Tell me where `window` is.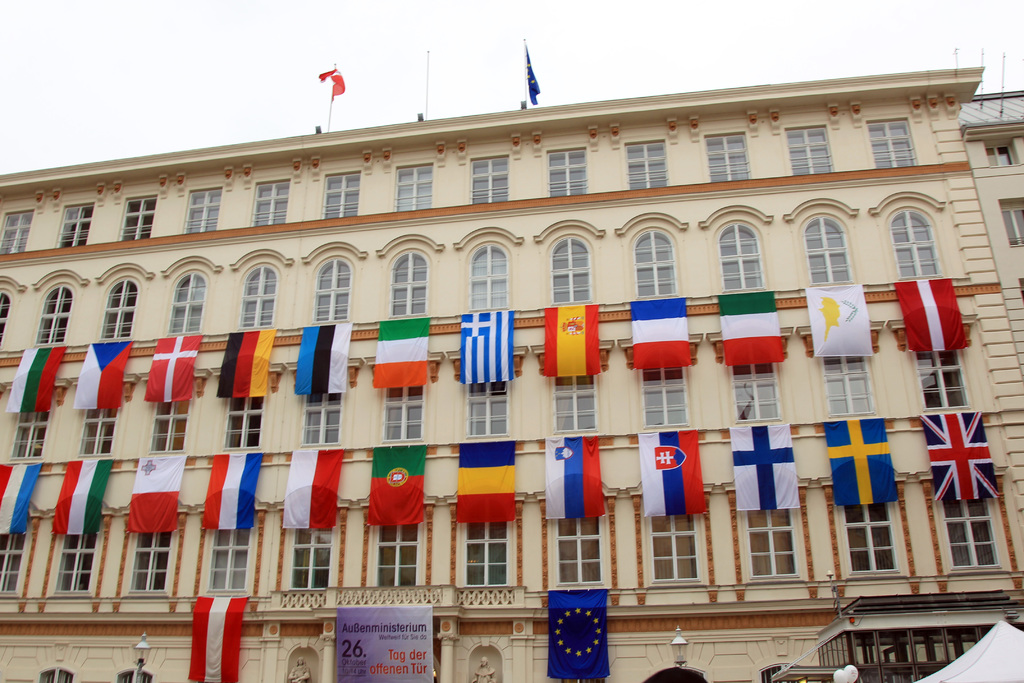
`window` is at [805, 215, 859, 285].
